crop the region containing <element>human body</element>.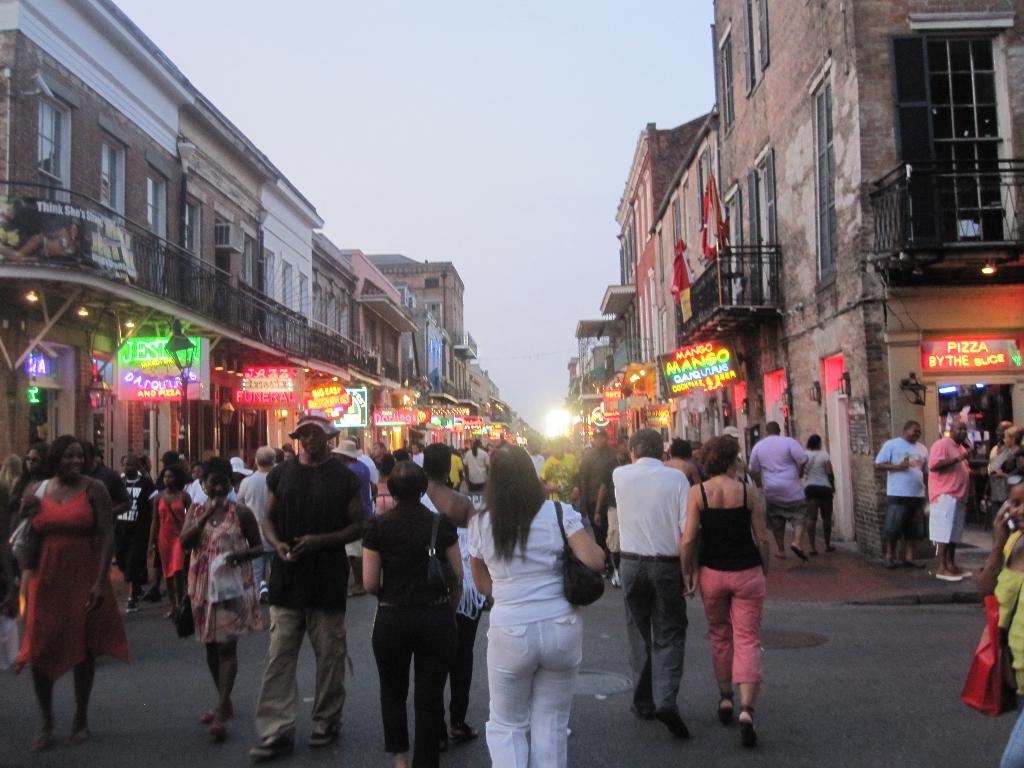
Crop region: left=449, top=451, right=463, bottom=486.
